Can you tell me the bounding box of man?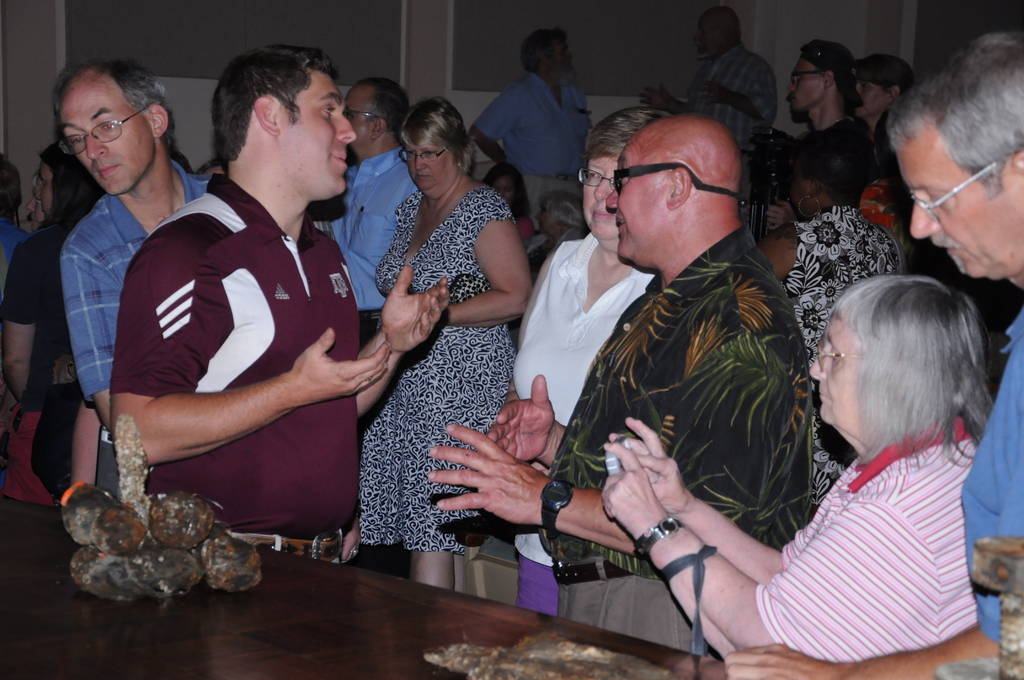
[321,75,423,353].
